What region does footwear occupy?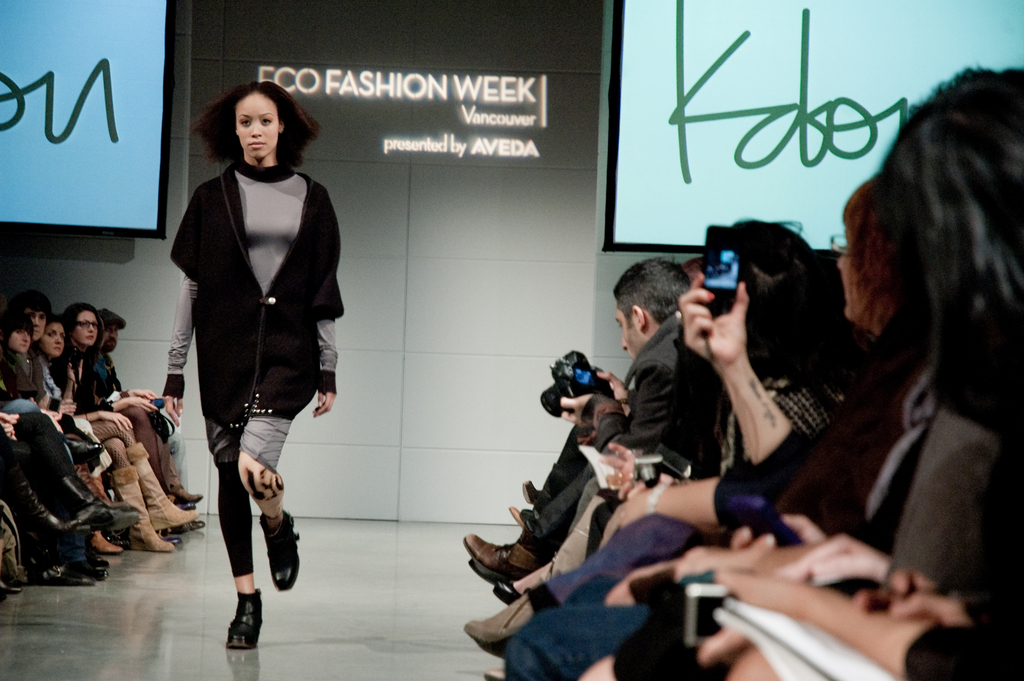
(x1=126, y1=443, x2=196, y2=534).
